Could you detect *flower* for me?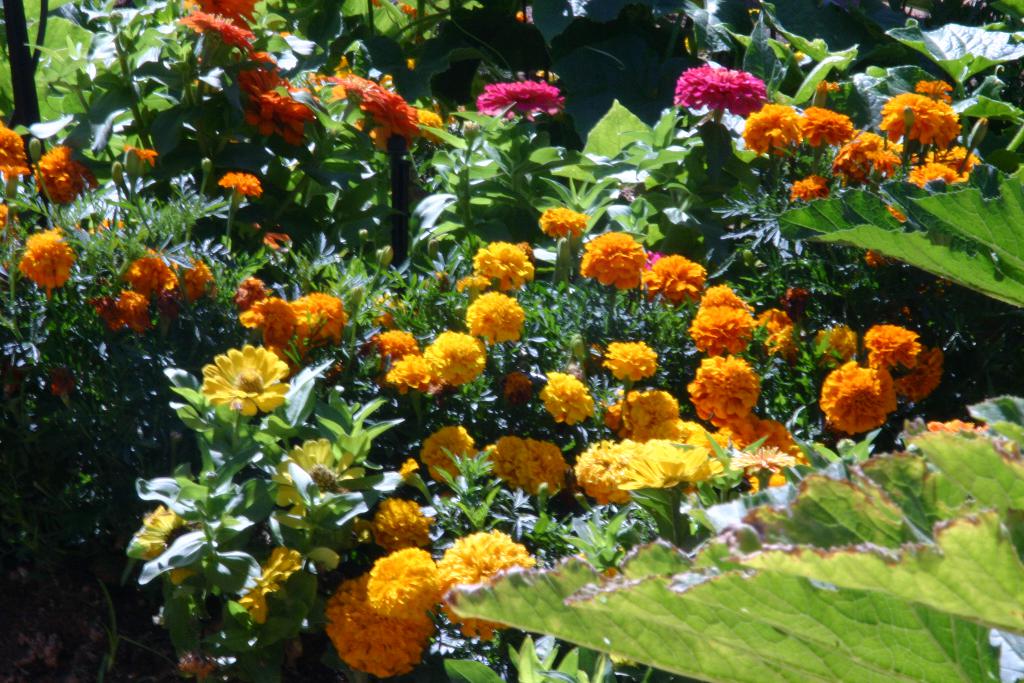
Detection result: {"left": 858, "top": 322, "right": 921, "bottom": 381}.
